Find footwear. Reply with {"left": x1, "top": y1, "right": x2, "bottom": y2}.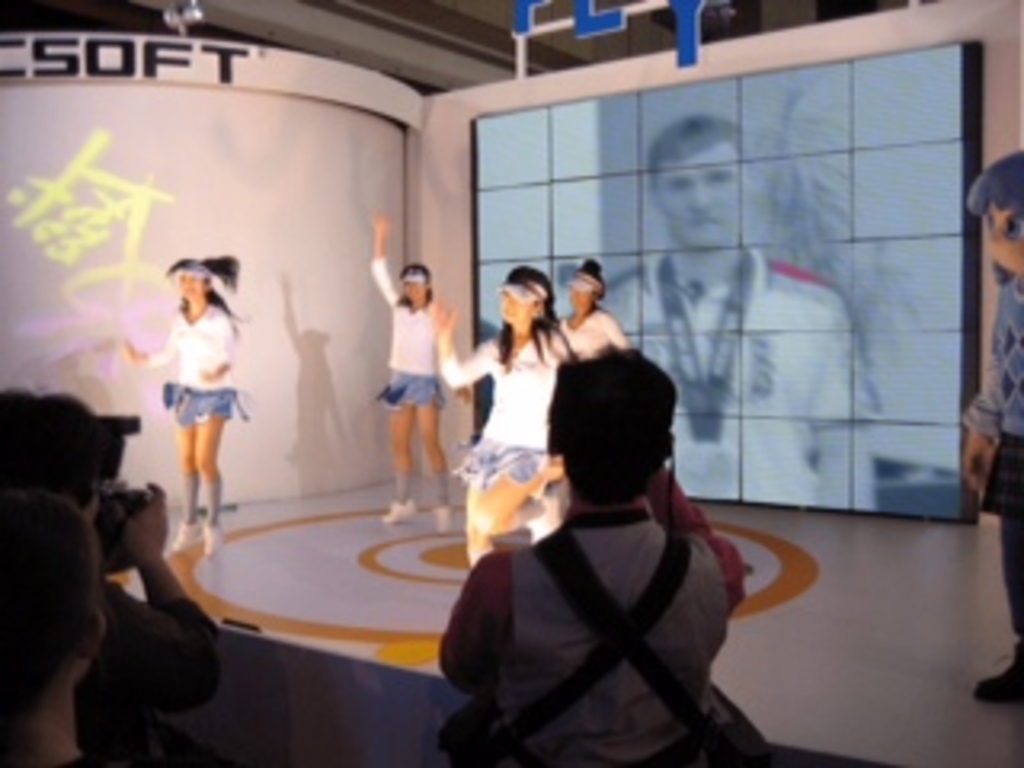
{"left": 384, "top": 496, "right": 413, "bottom": 522}.
